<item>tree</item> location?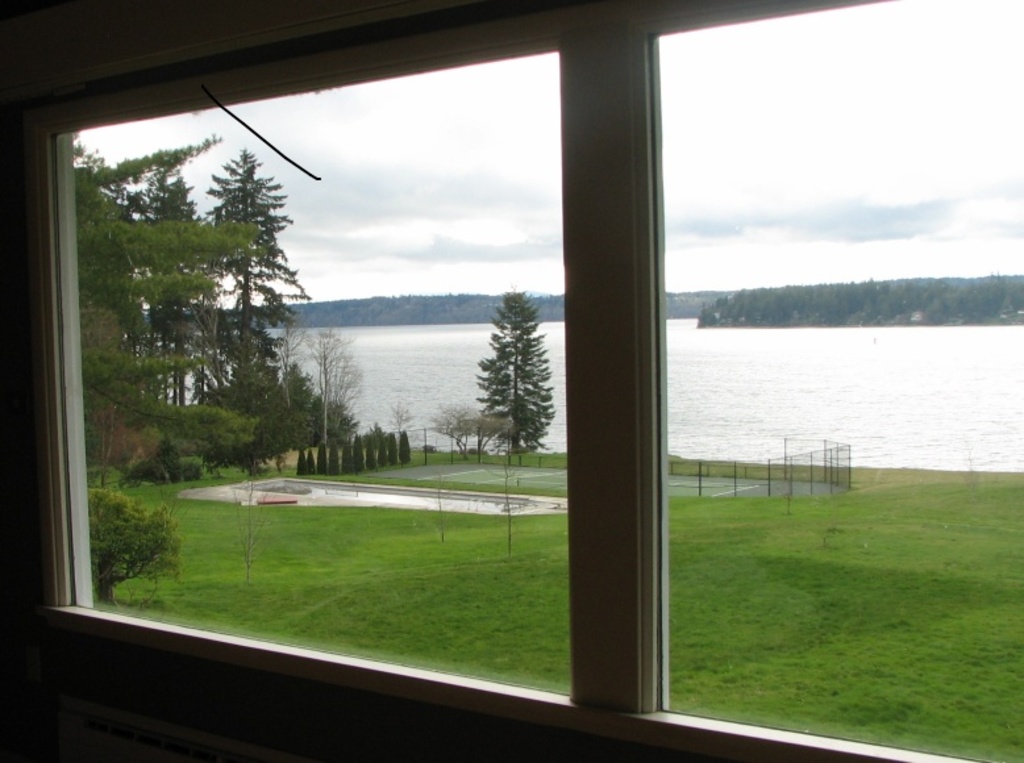
<region>197, 143, 316, 388</region>
